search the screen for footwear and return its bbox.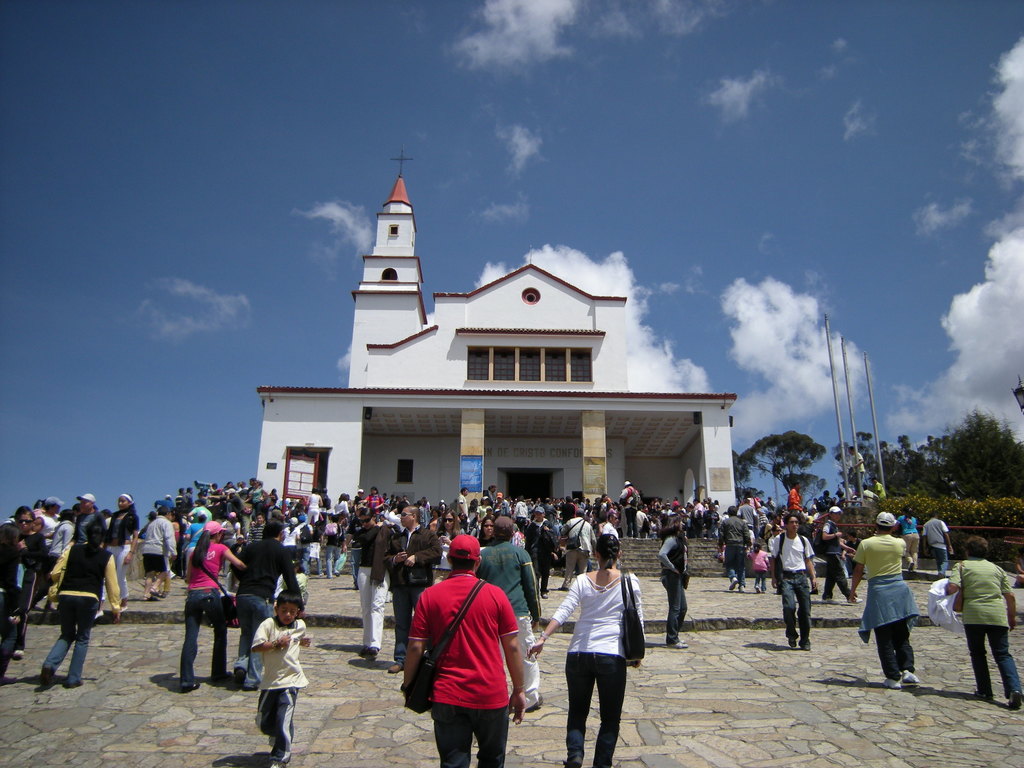
Found: bbox(848, 595, 858, 605).
